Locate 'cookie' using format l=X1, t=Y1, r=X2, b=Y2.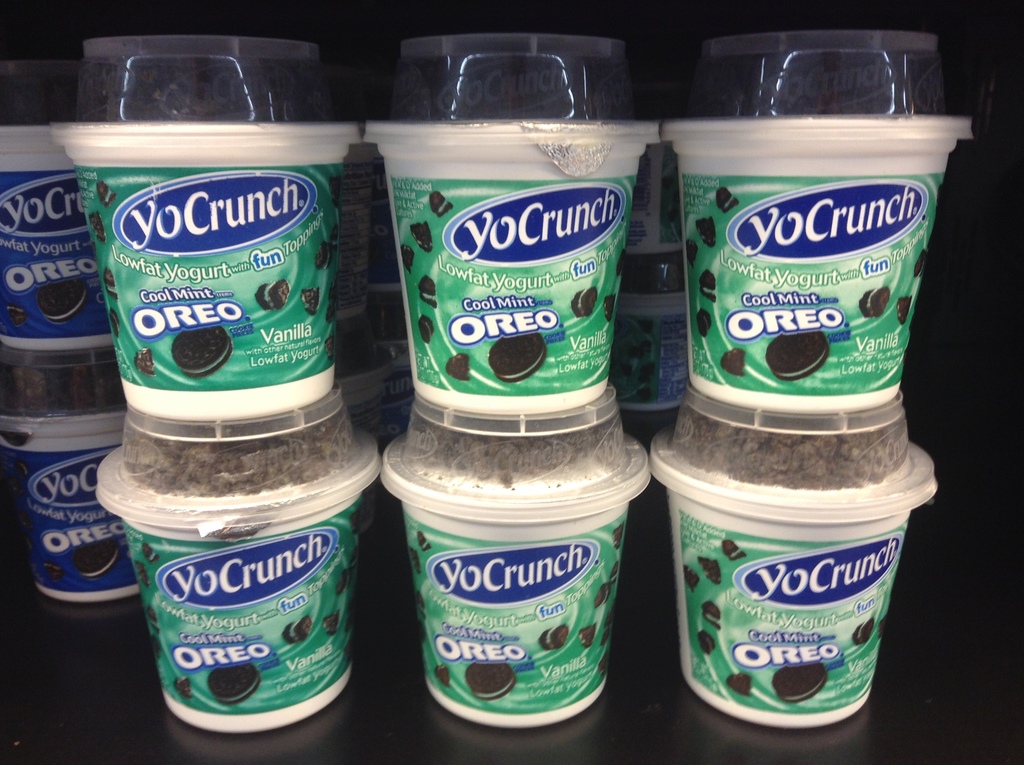
l=699, t=271, r=715, b=303.
